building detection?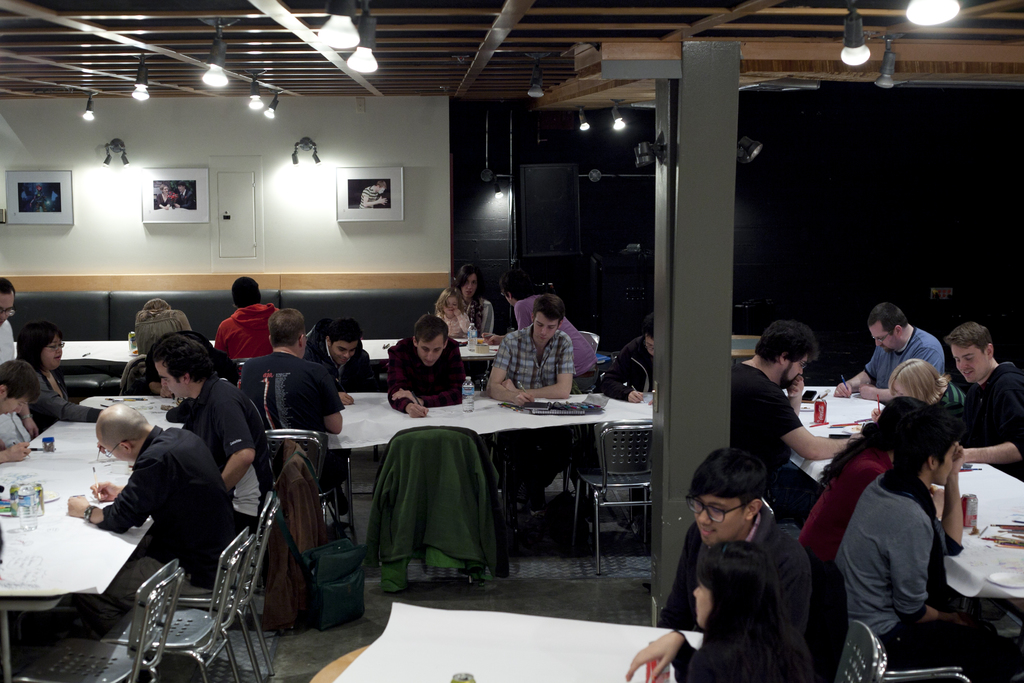
box=[0, 0, 1023, 682]
